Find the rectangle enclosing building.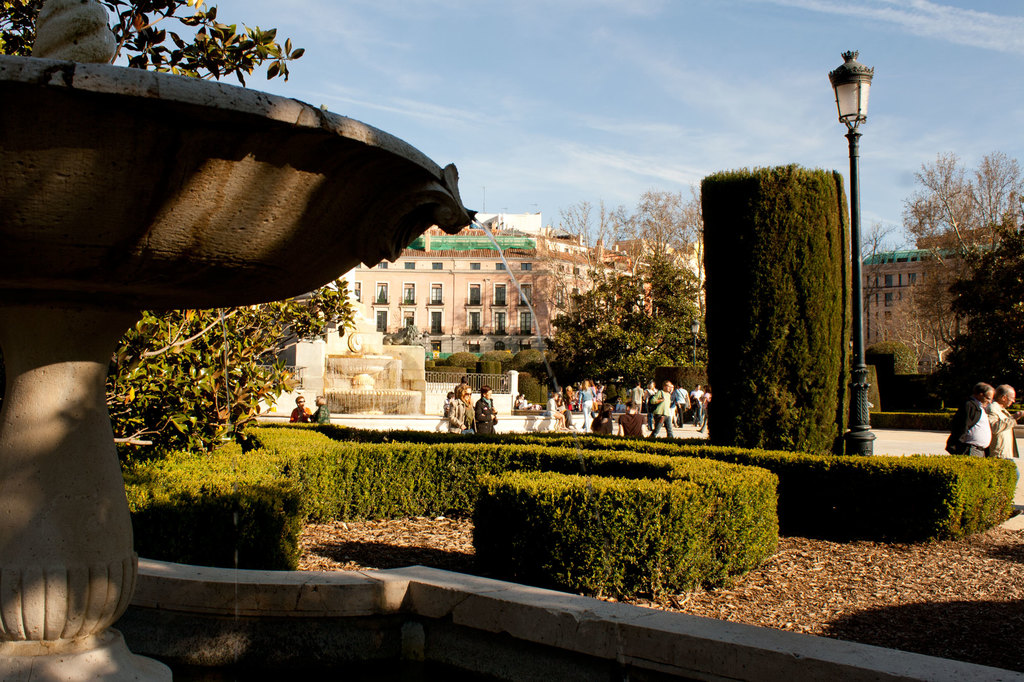
x1=865, y1=245, x2=1001, y2=377.
